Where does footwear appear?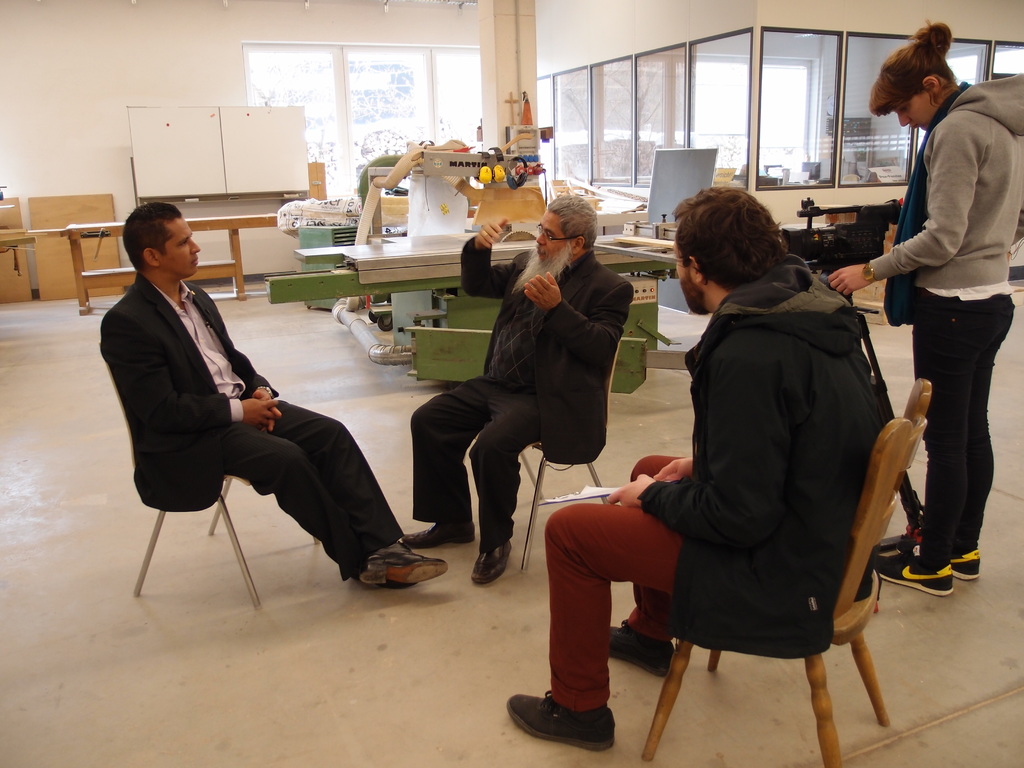
Appears at bbox=[510, 685, 624, 751].
